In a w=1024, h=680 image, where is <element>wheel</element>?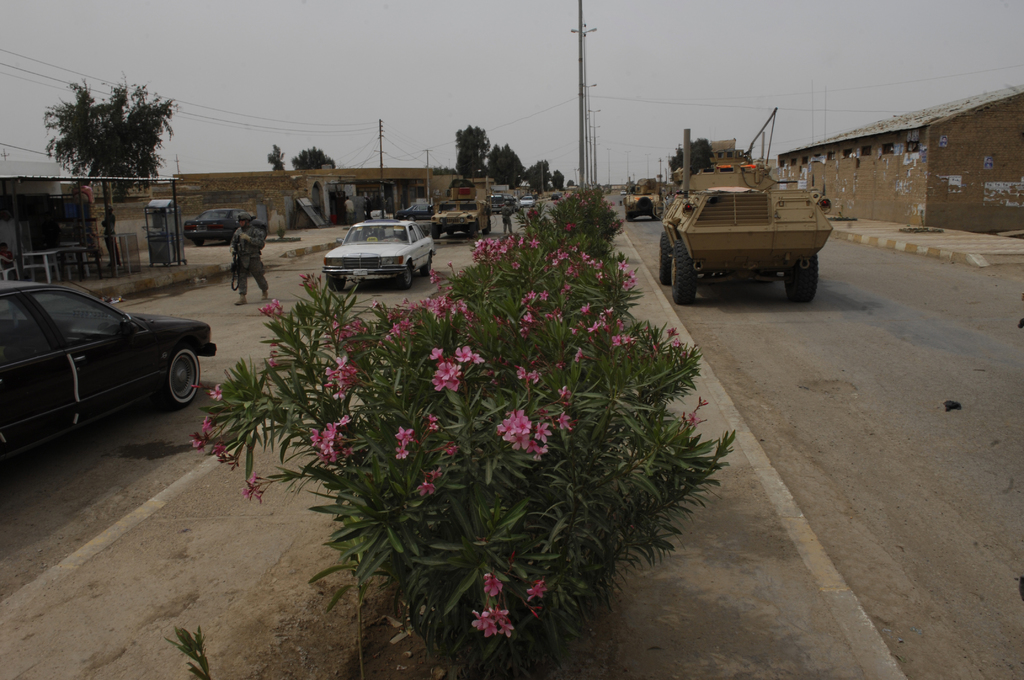
detection(325, 277, 346, 291).
